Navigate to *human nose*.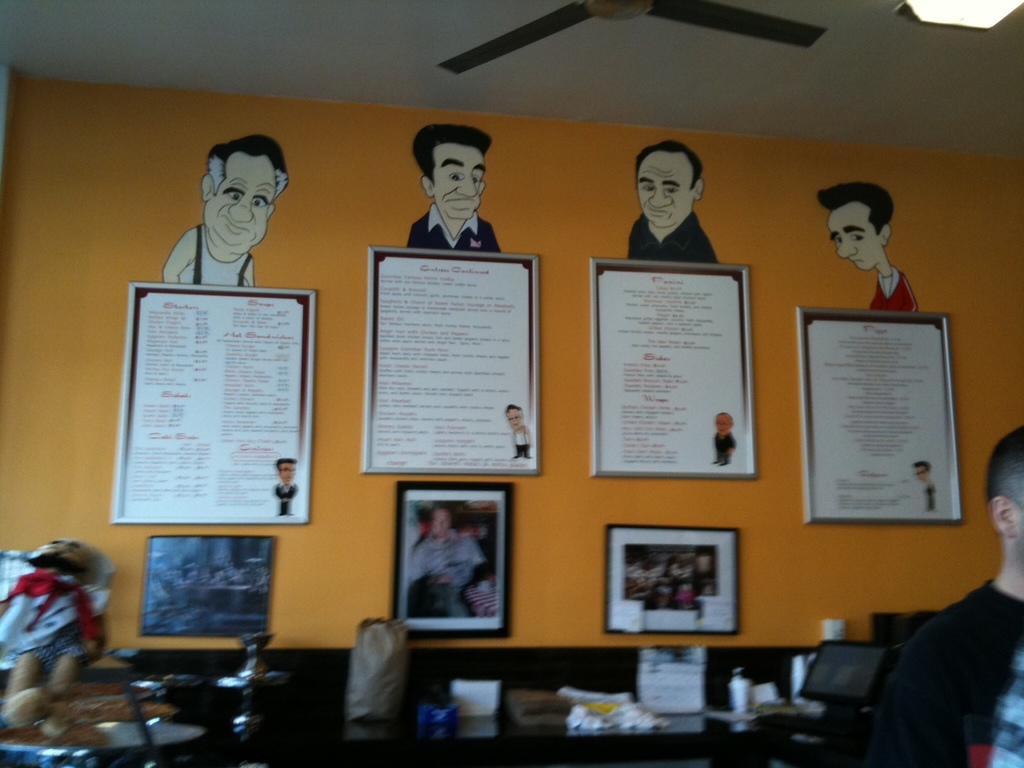
Navigation target: [left=647, top=186, right=670, bottom=206].
